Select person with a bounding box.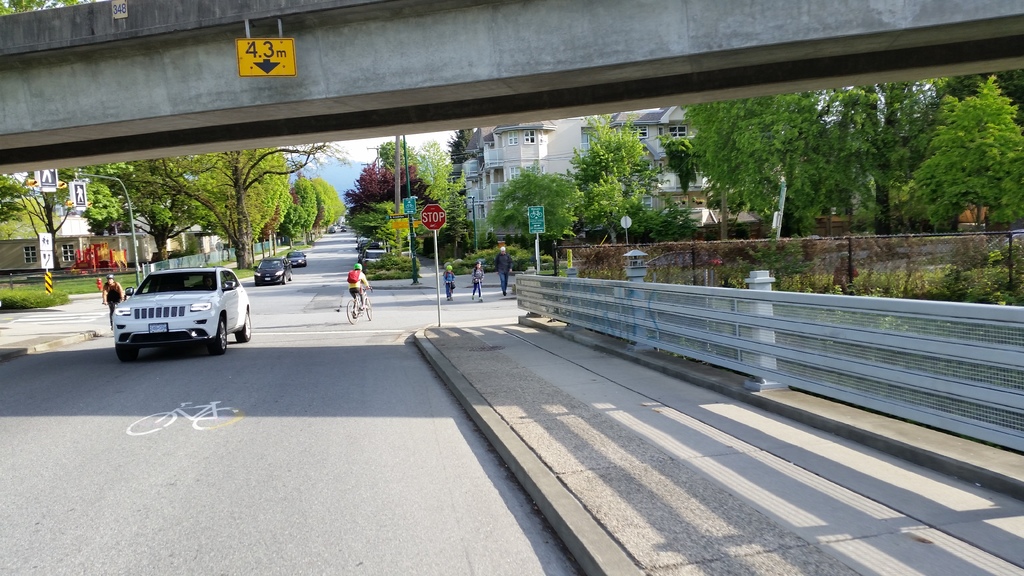
348,267,376,312.
